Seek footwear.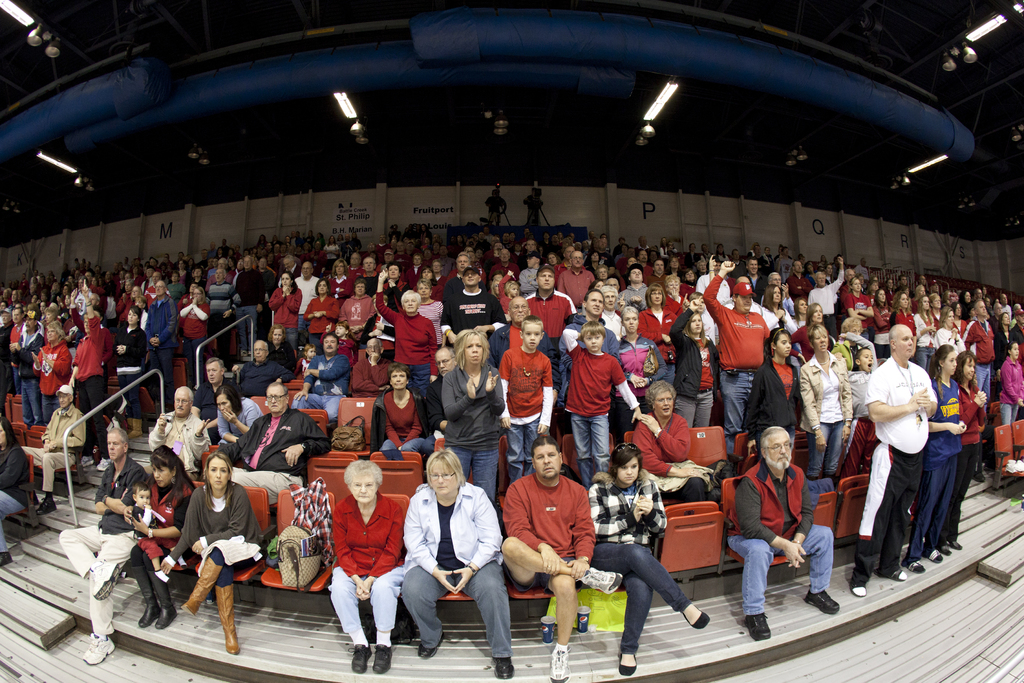
box=[619, 650, 637, 678].
